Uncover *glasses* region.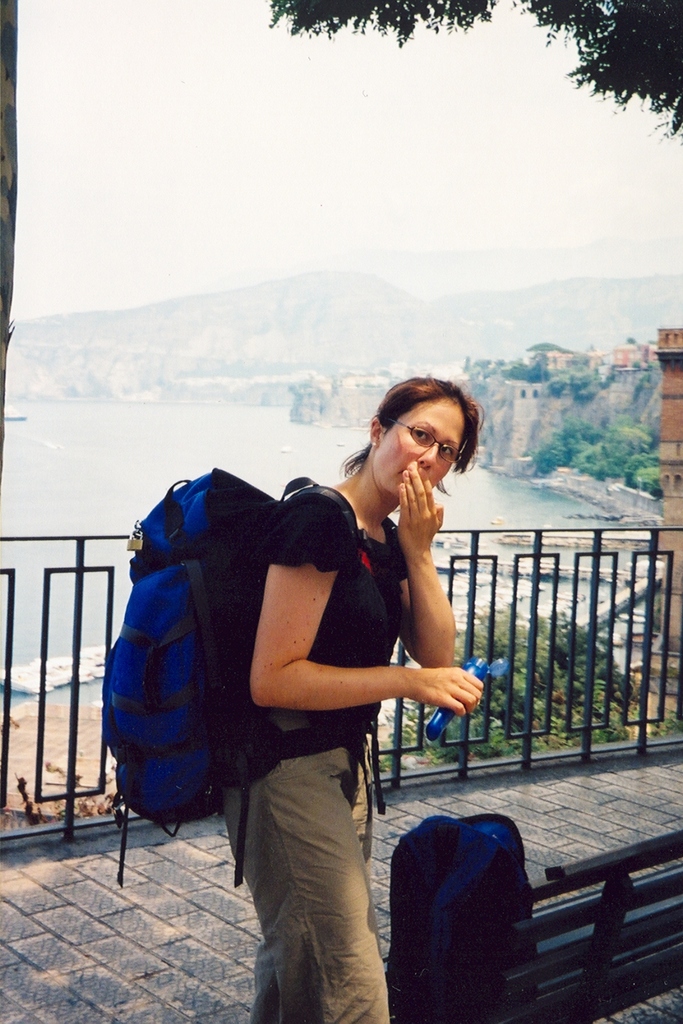
Uncovered: left=394, top=412, right=465, bottom=454.
